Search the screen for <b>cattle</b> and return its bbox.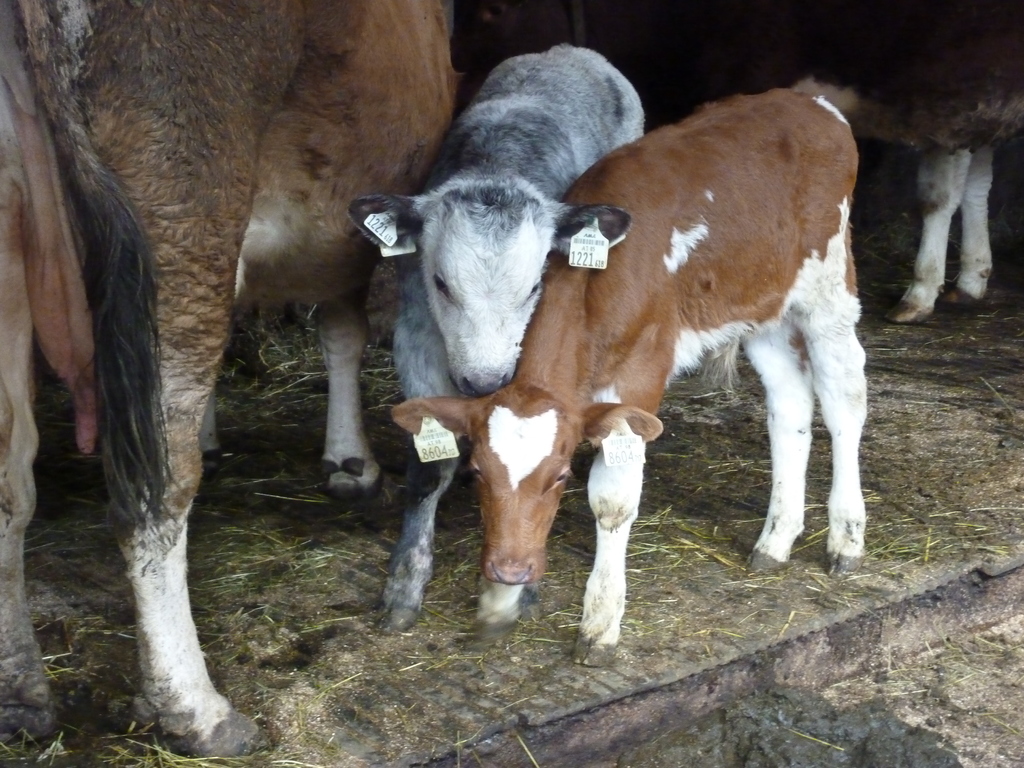
Found: BBox(813, 21, 1023, 325).
